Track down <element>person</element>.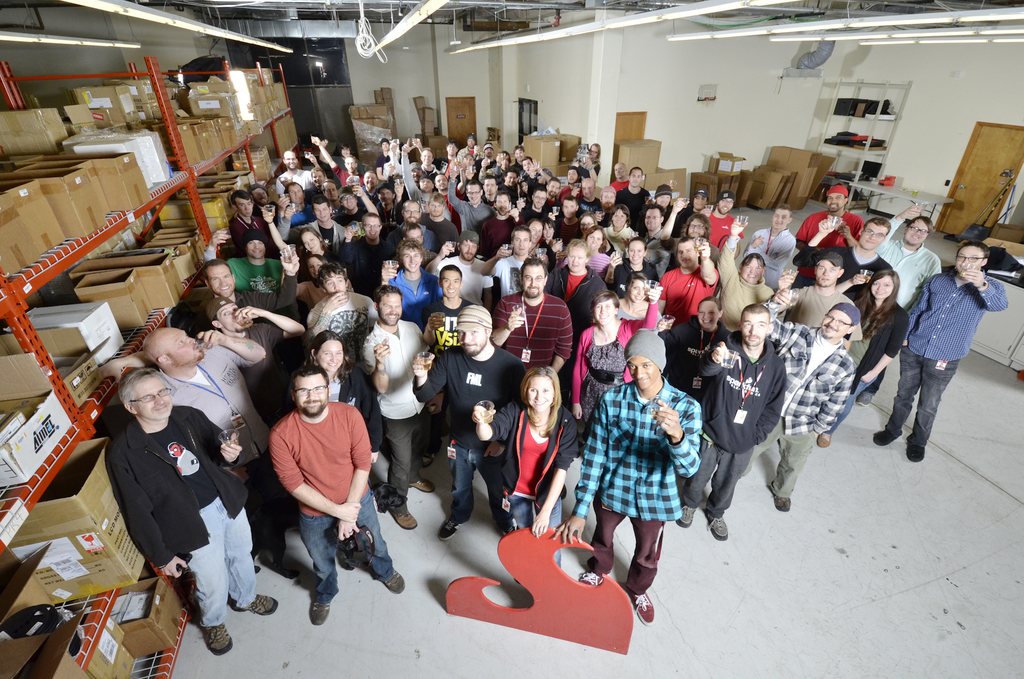
Tracked to <region>136, 328, 298, 582</region>.
